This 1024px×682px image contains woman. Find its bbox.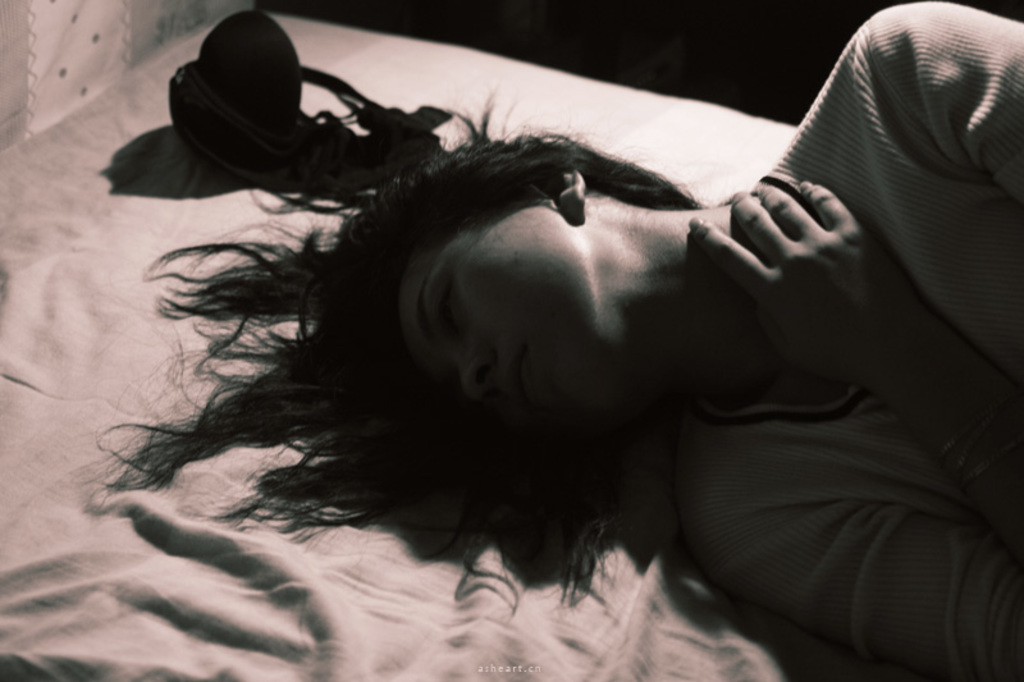
rect(87, 19, 973, 668).
